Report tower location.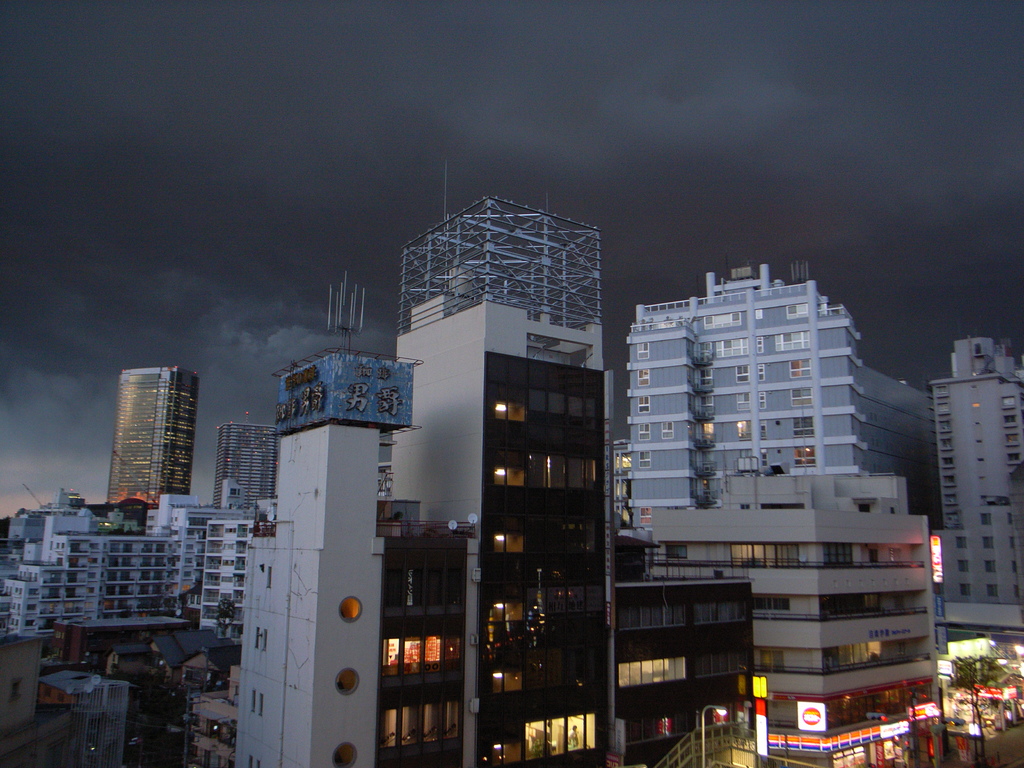
Report: <box>226,196,752,766</box>.
